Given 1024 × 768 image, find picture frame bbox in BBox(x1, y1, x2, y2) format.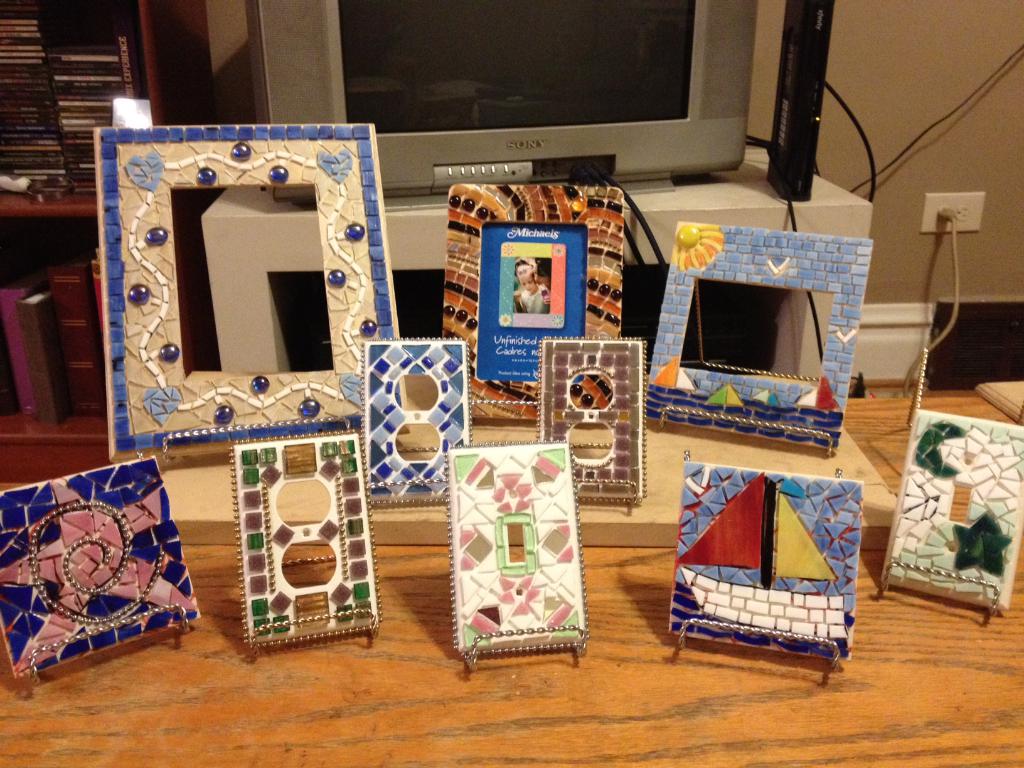
BBox(230, 427, 381, 653).
